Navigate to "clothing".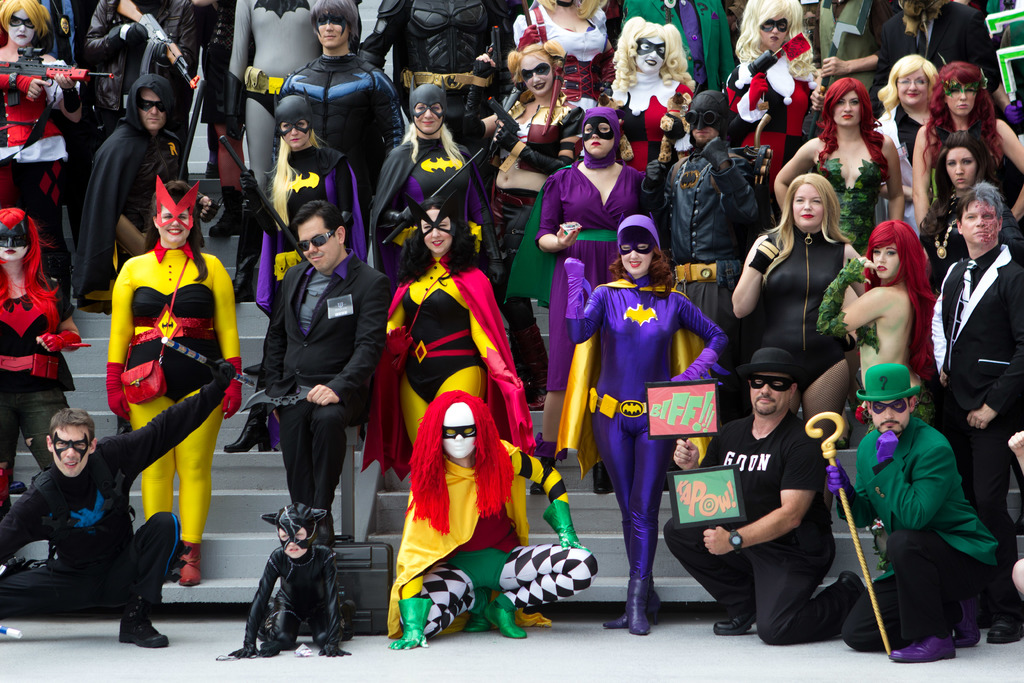
Navigation target: <region>757, 228, 859, 400</region>.
